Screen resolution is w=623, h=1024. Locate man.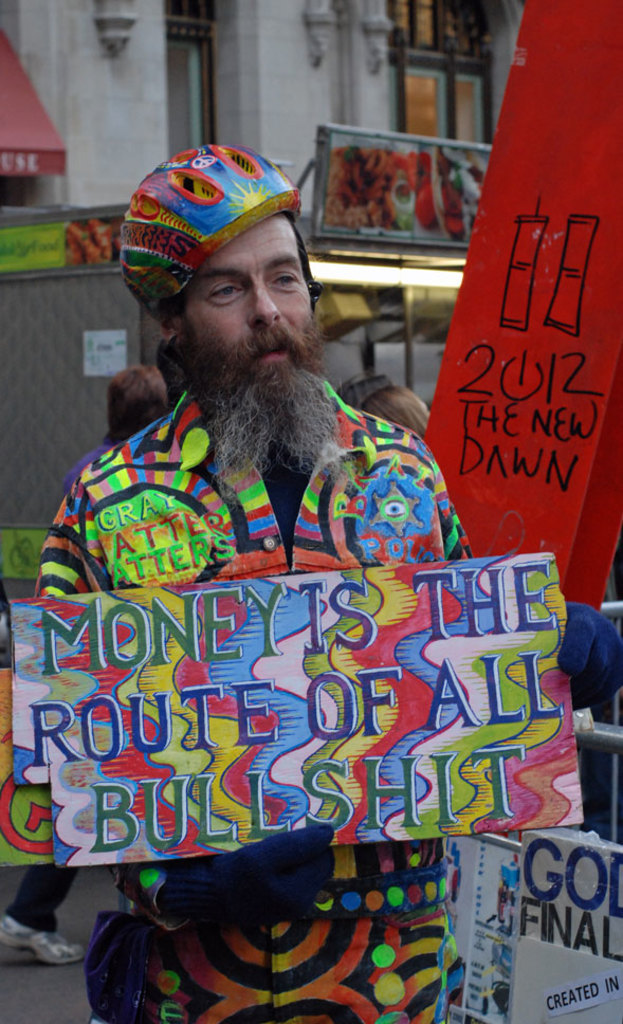
29:126:503:875.
